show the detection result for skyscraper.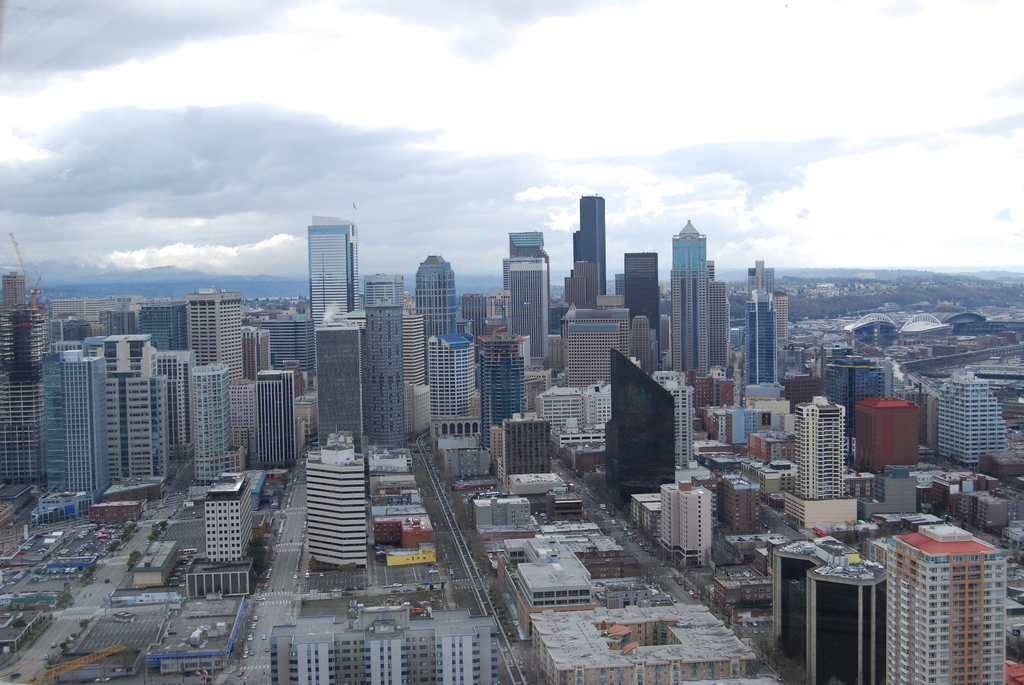
(513,262,547,368).
